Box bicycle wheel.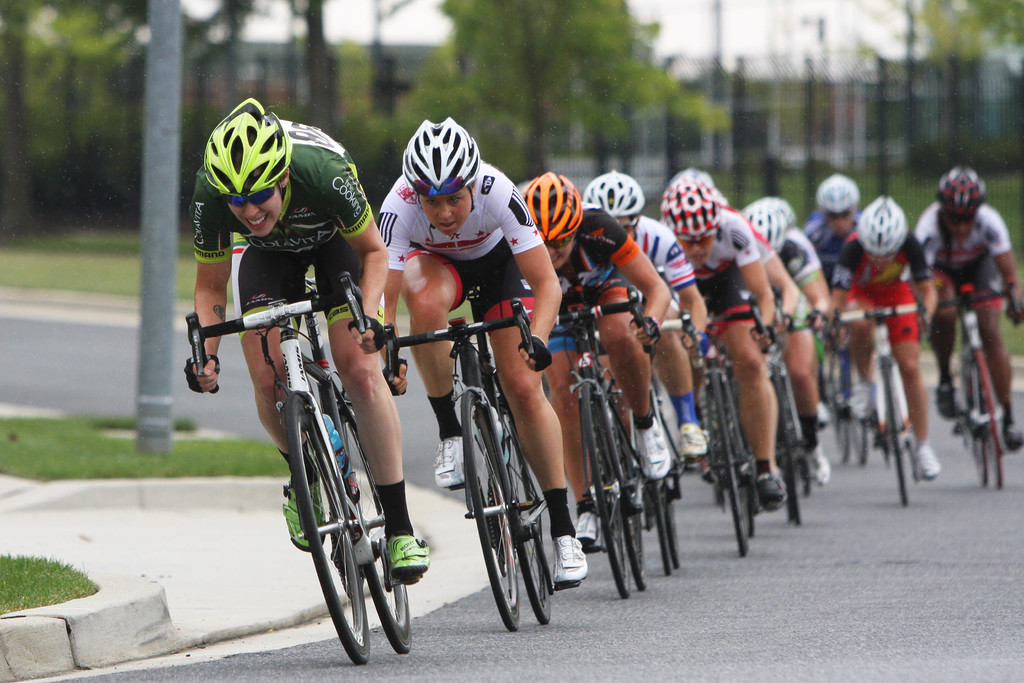
locate(461, 389, 521, 632).
